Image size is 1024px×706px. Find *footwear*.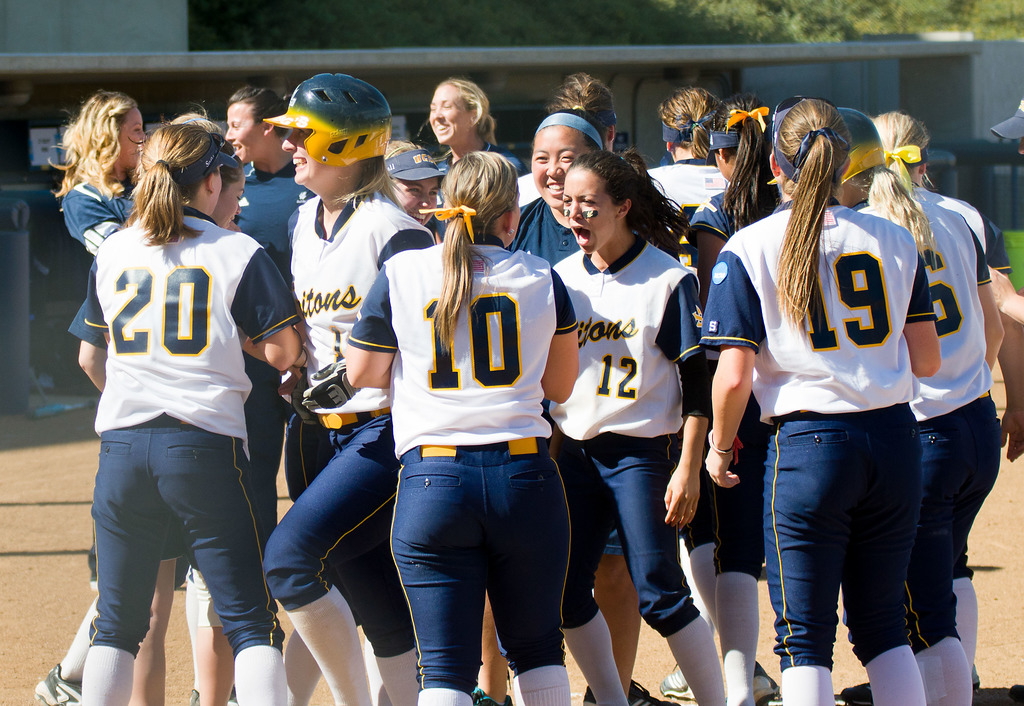
[x1=29, y1=654, x2=82, y2=705].
